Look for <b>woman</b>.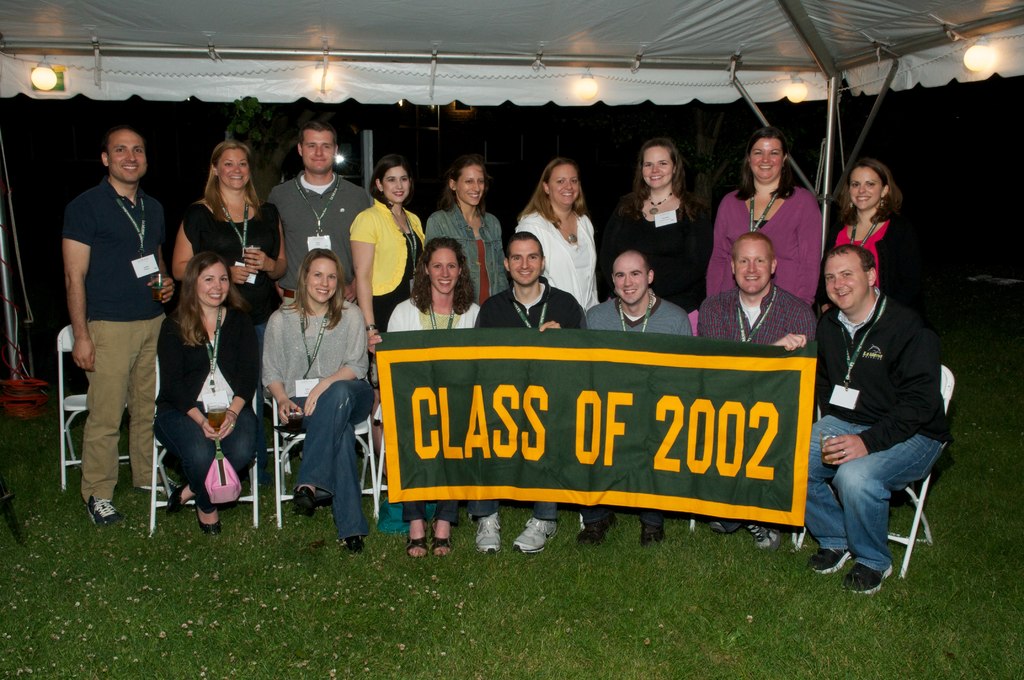
Found: x1=341, y1=156, x2=430, y2=352.
